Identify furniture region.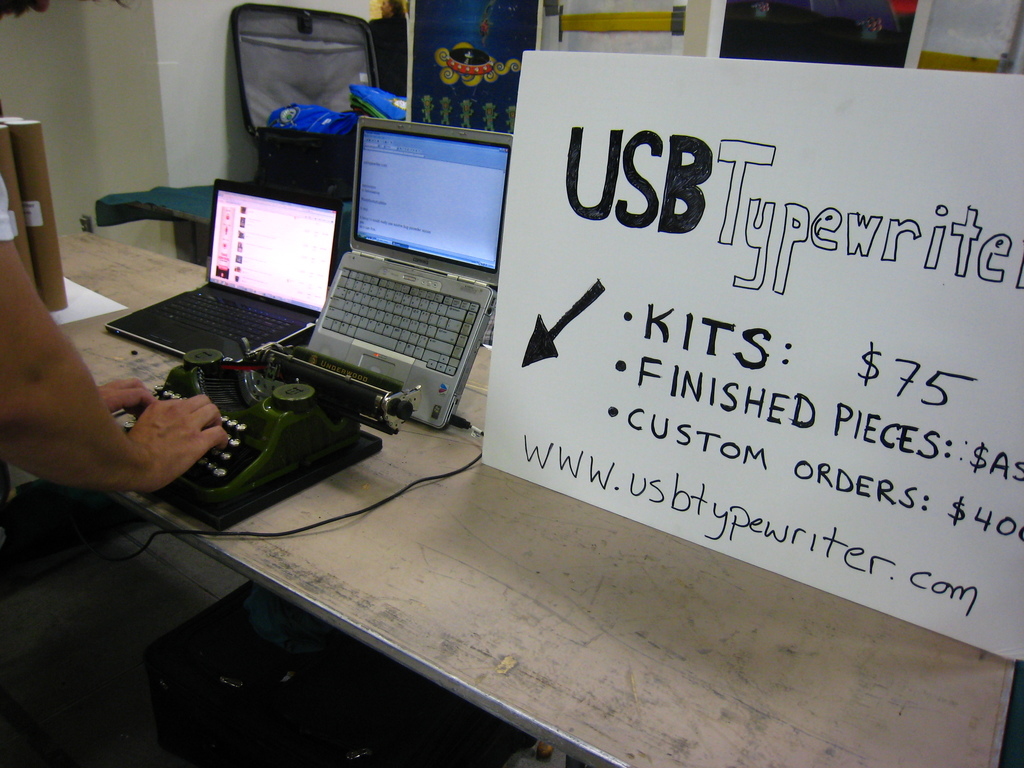
Region: left=45, top=233, right=1016, bottom=767.
